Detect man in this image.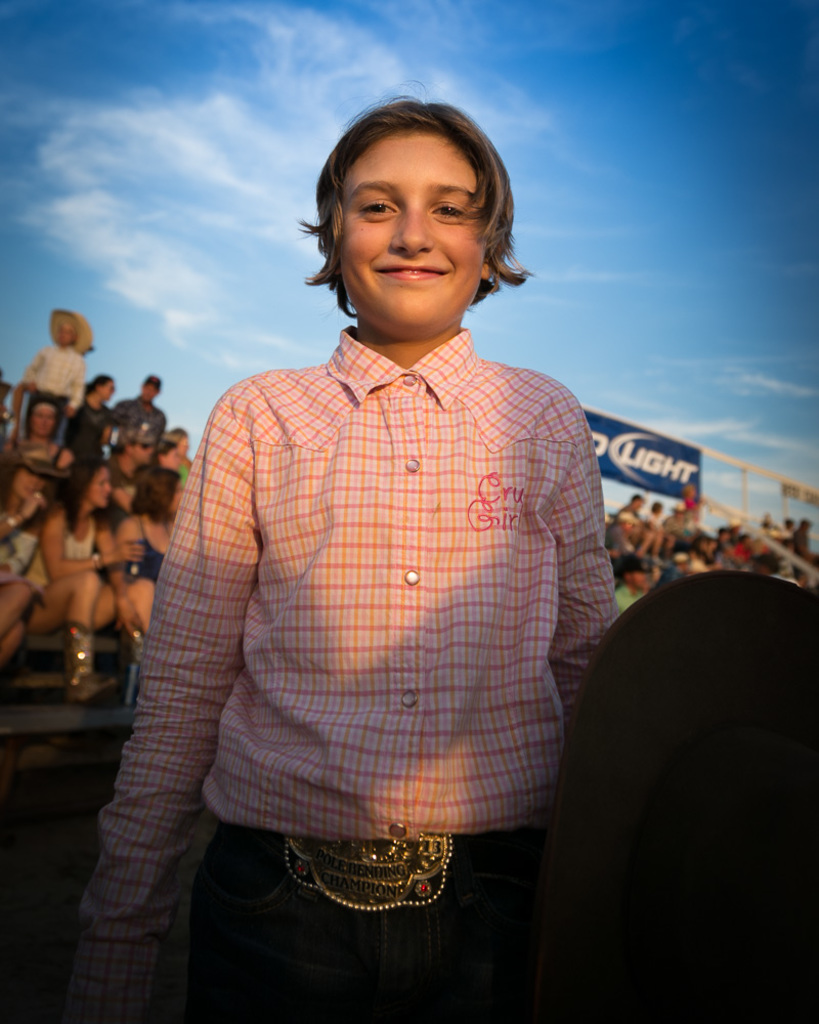
Detection: (x1=15, y1=305, x2=98, y2=455).
